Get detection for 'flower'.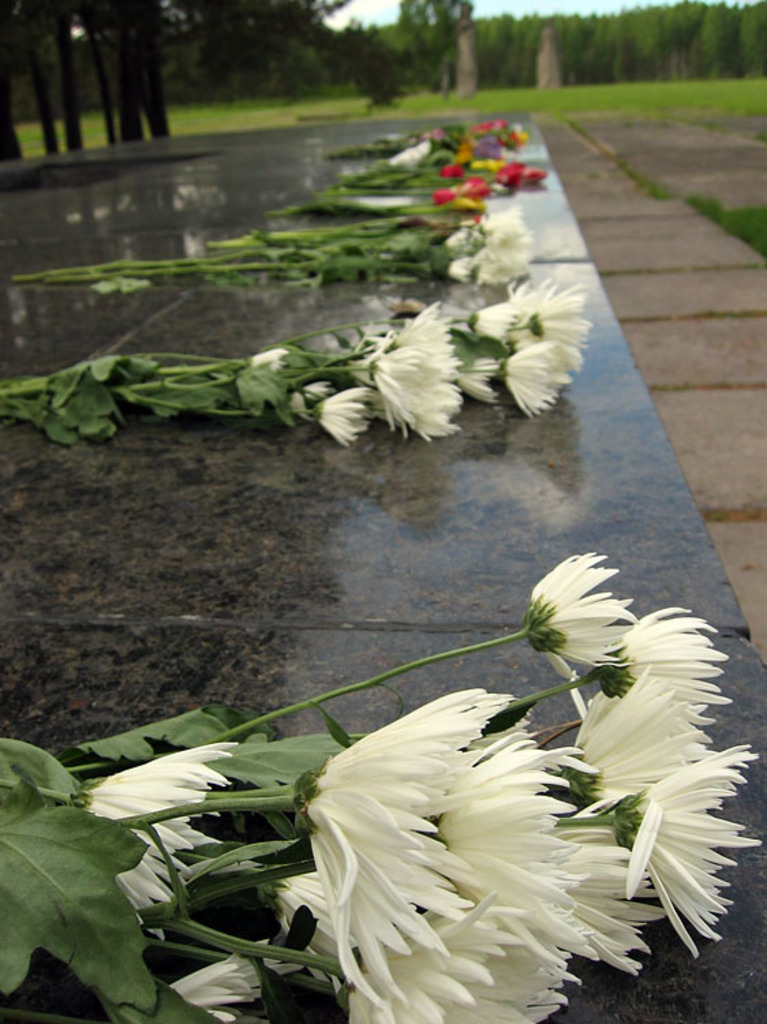
Detection: detection(162, 952, 257, 1023).
